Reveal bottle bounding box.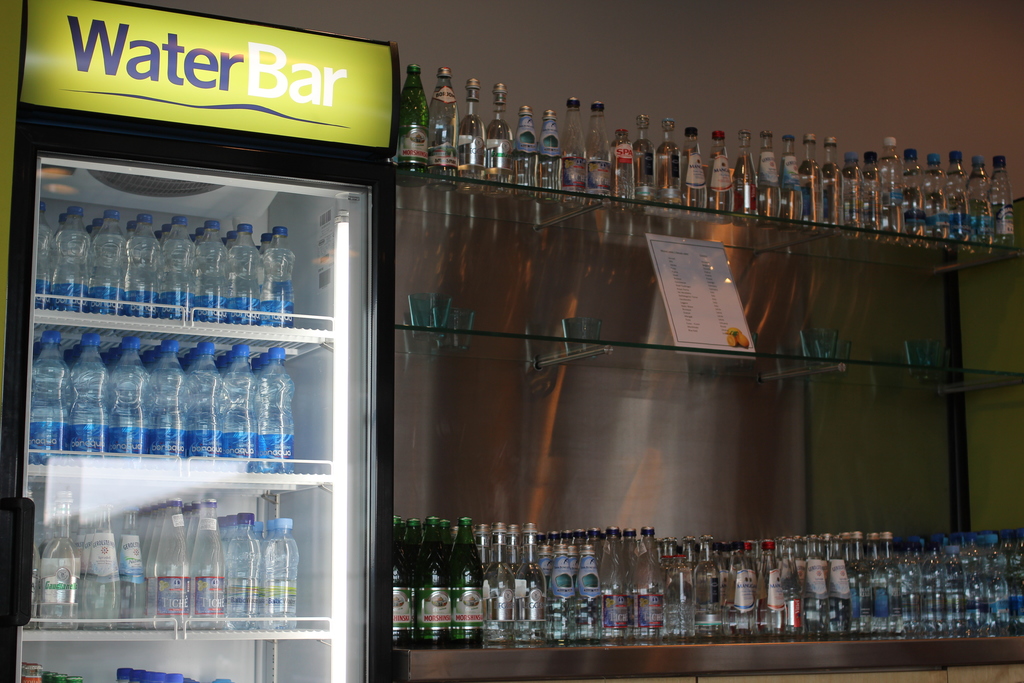
Revealed: region(218, 511, 243, 550).
